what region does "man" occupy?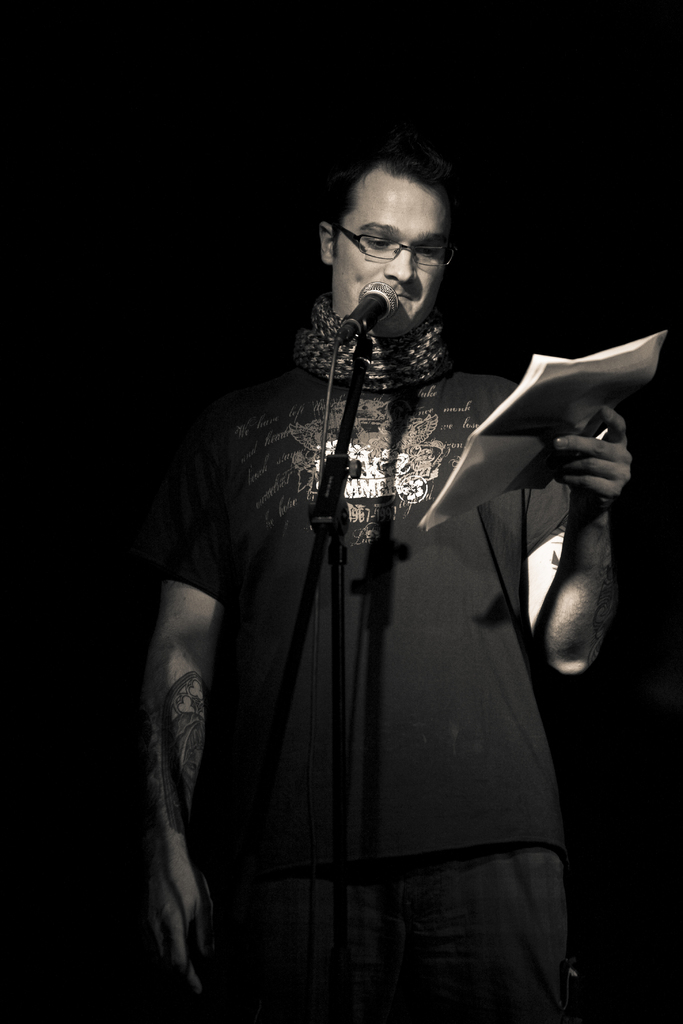
{"x1": 122, "y1": 93, "x2": 615, "y2": 1003}.
